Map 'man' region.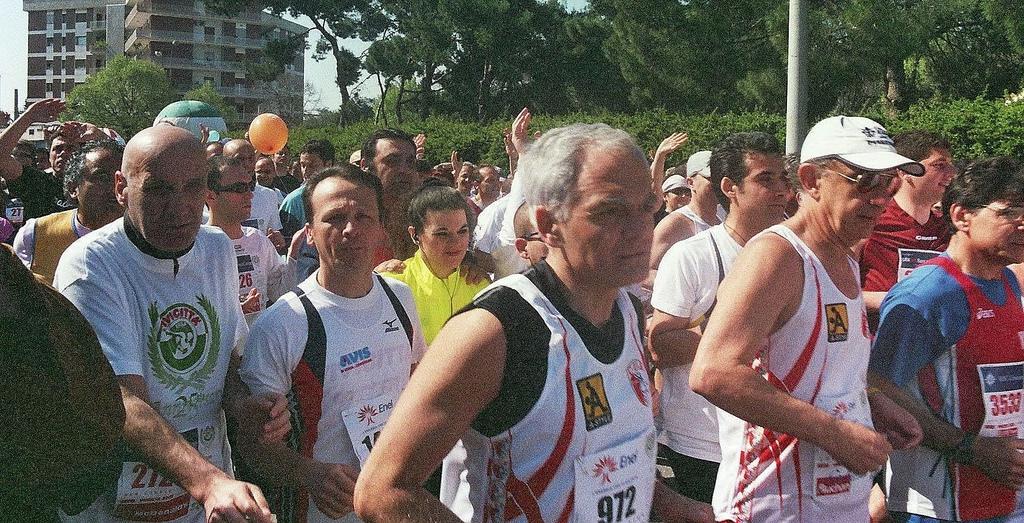
Mapped to [13, 132, 128, 288].
